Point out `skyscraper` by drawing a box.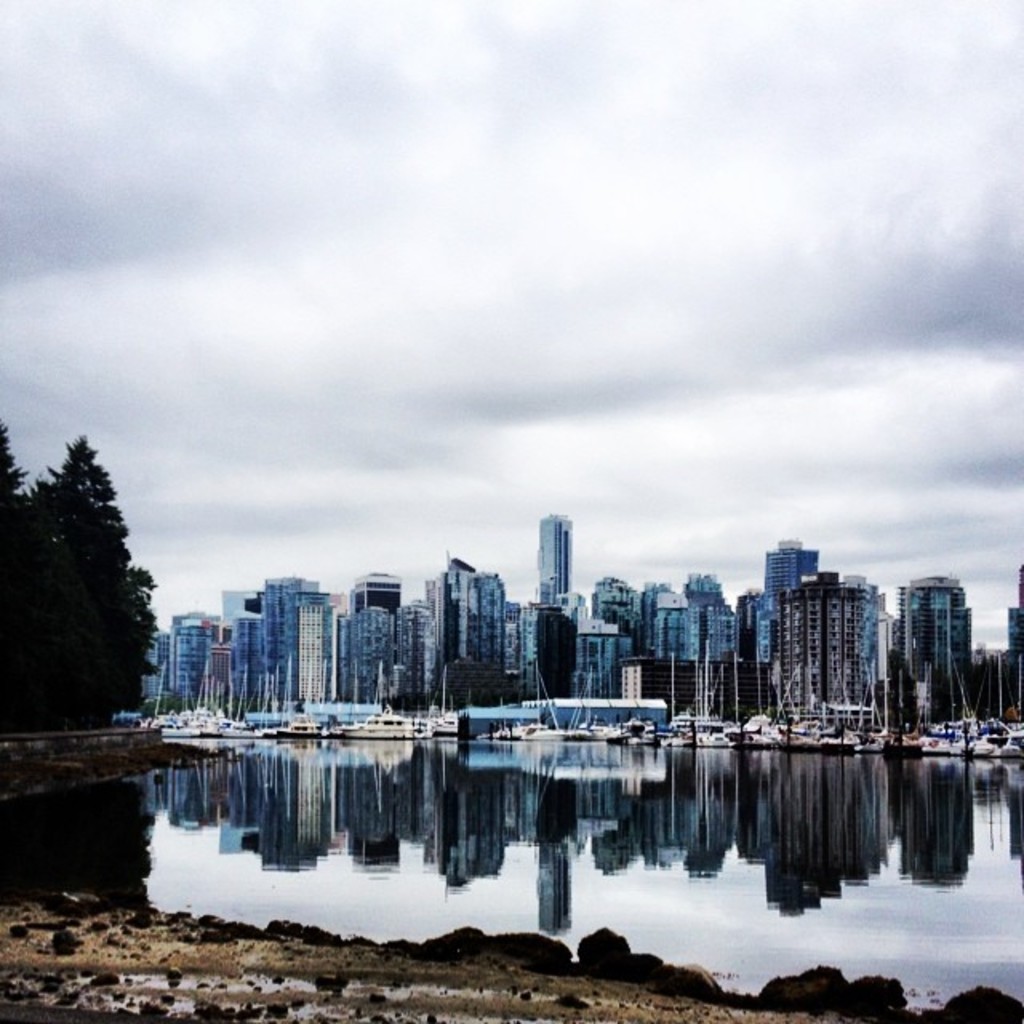
{"x1": 293, "y1": 582, "x2": 342, "y2": 710}.
